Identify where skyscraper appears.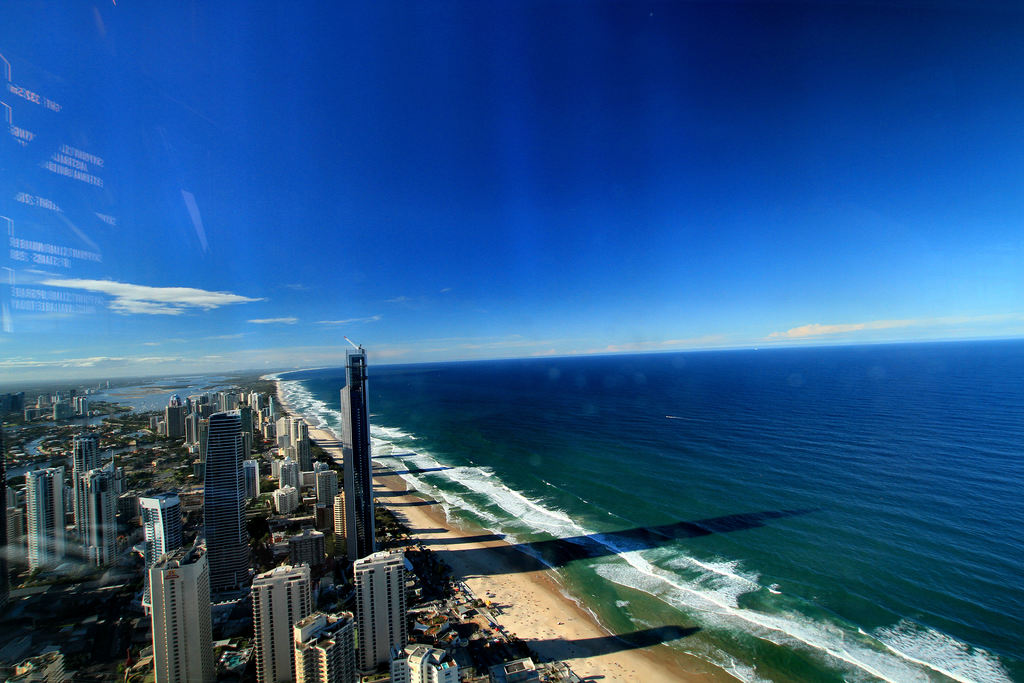
Appears at (356,550,415,674).
